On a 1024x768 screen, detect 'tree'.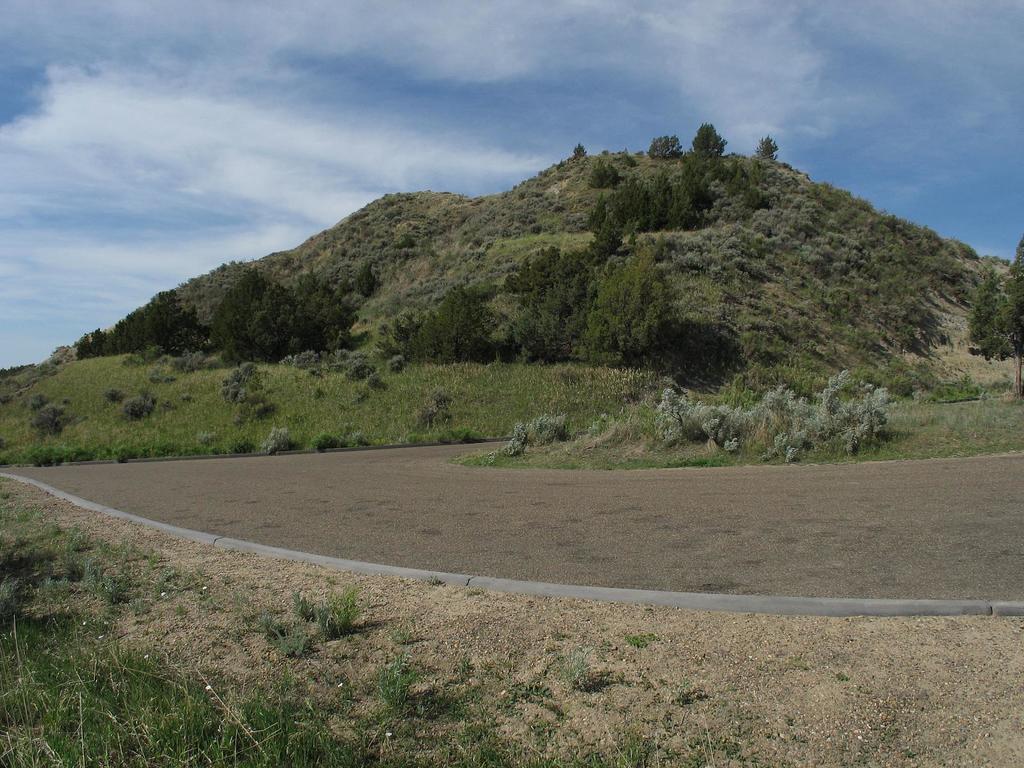
(x1=964, y1=237, x2=1023, y2=362).
